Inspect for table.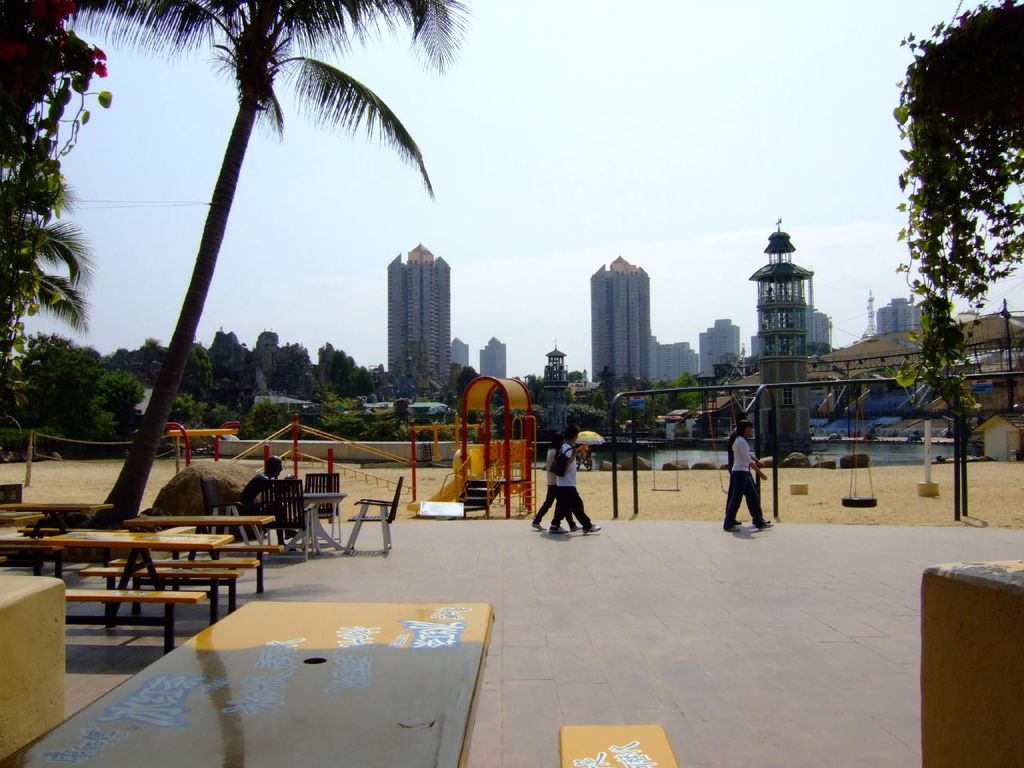
Inspection: l=133, t=505, r=279, b=598.
